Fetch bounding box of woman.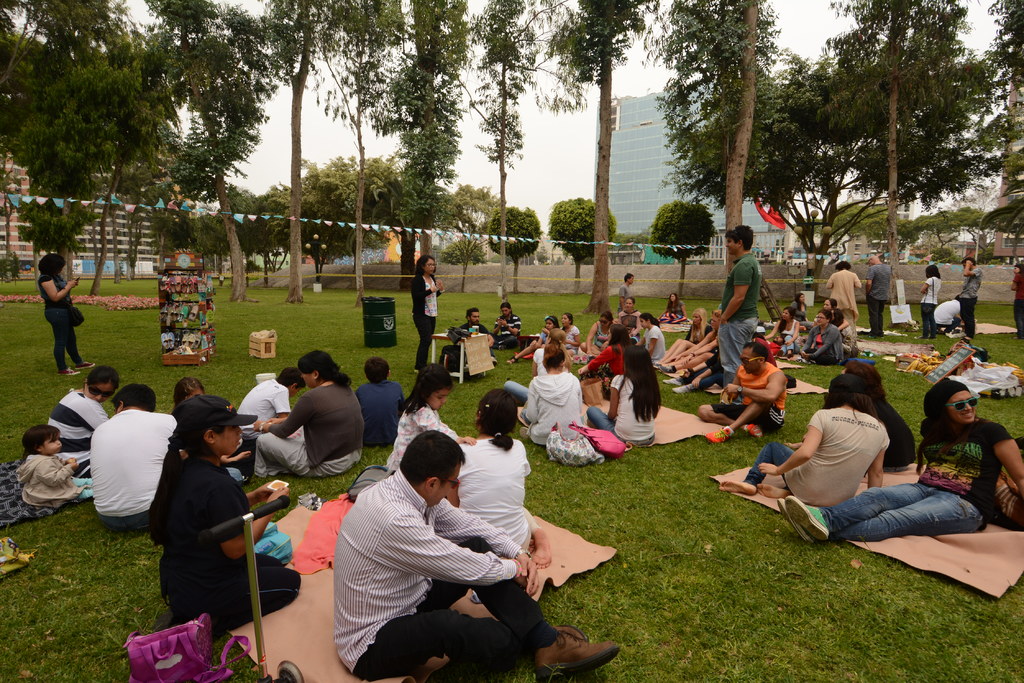
Bbox: bbox(660, 307, 714, 362).
